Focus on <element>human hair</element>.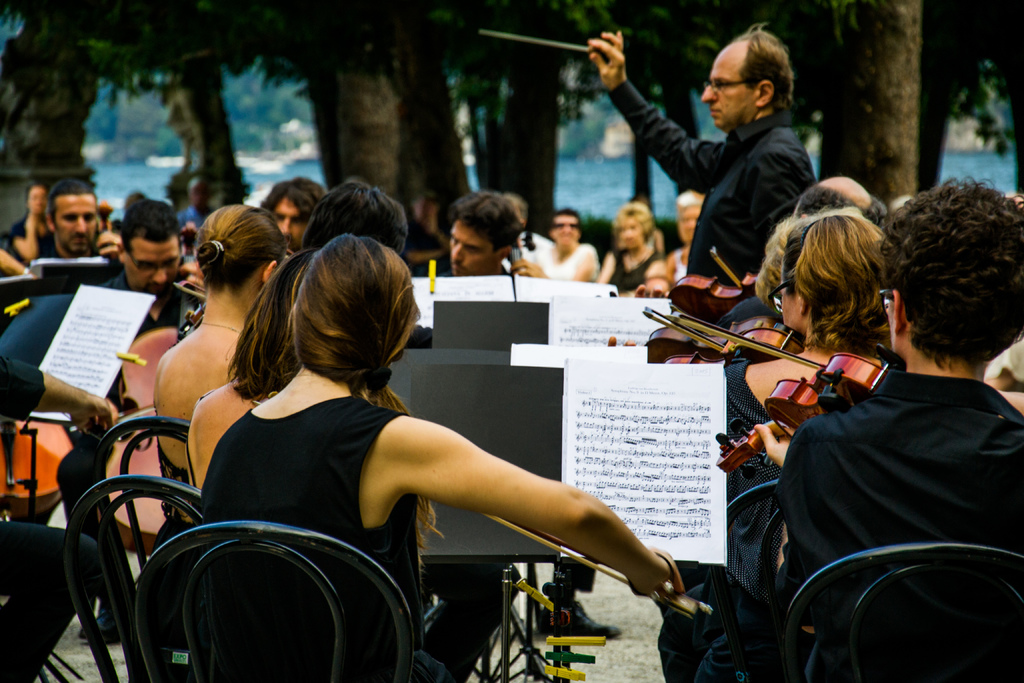
Focused at <region>124, 193, 191, 255</region>.
